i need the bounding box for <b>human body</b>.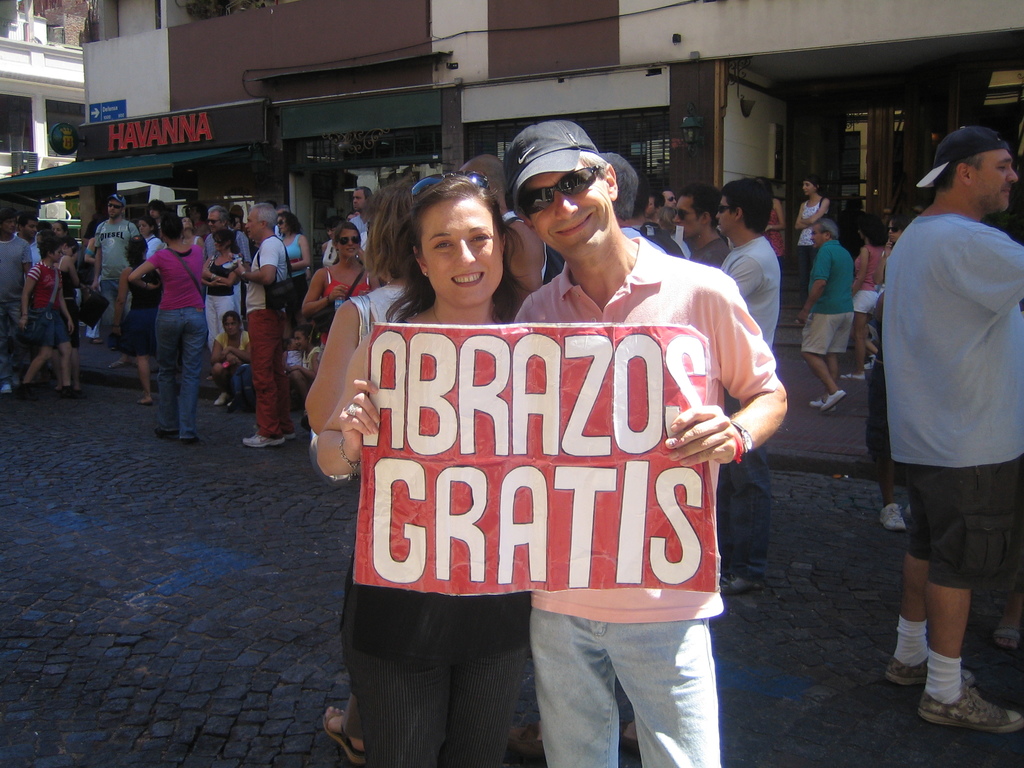
Here it is: box(297, 223, 371, 335).
